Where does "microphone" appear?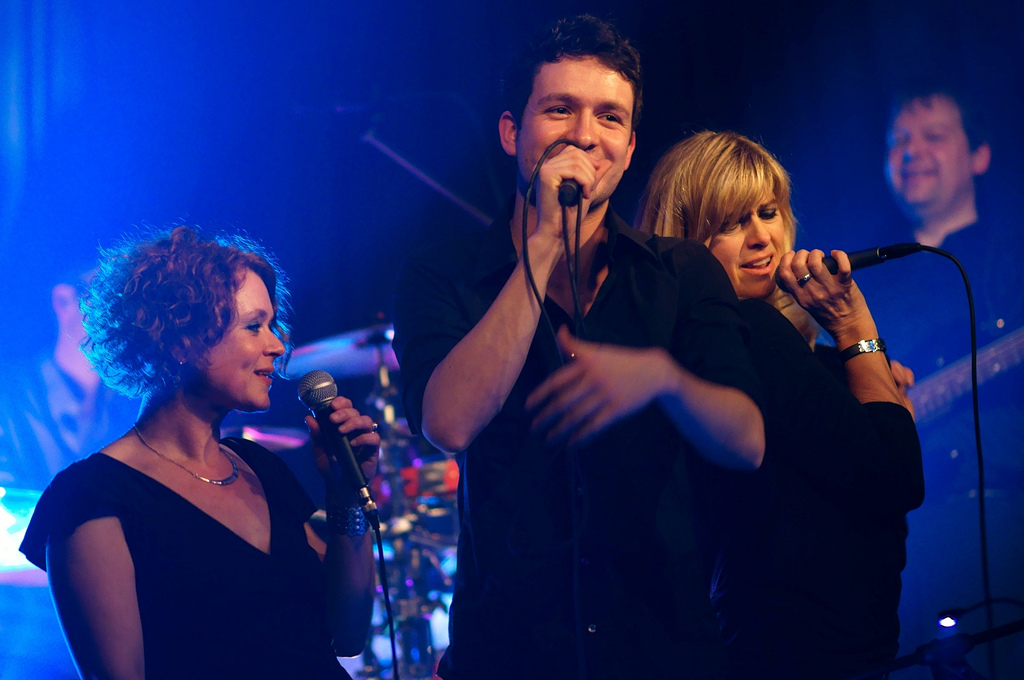
Appears at [552, 138, 584, 222].
